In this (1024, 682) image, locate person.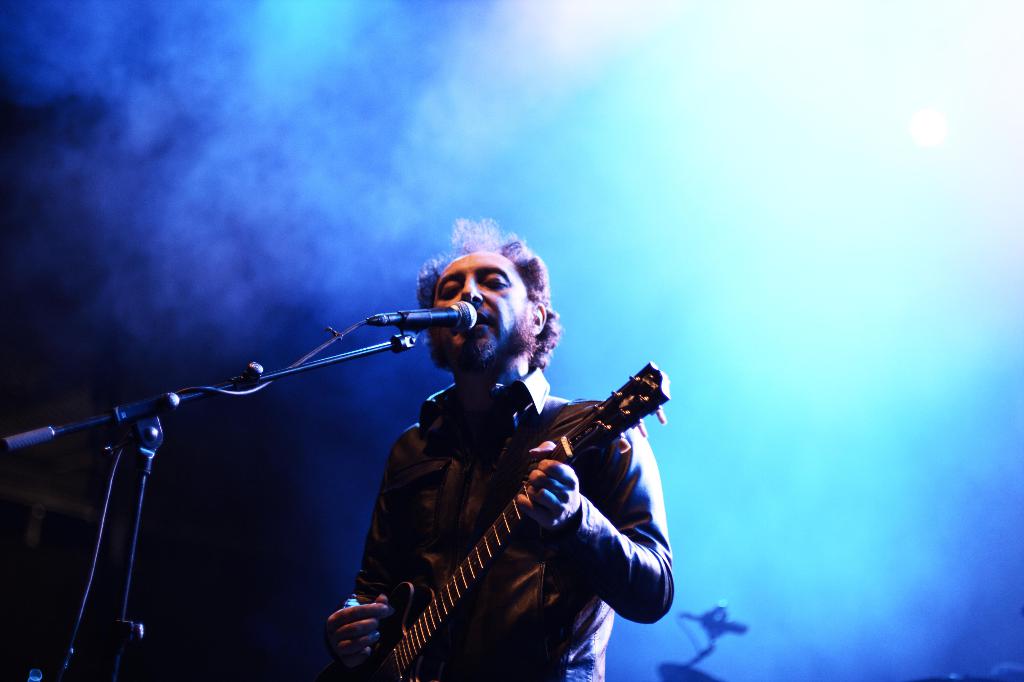
Bounding box: <box>328,216,663,681</box>.
